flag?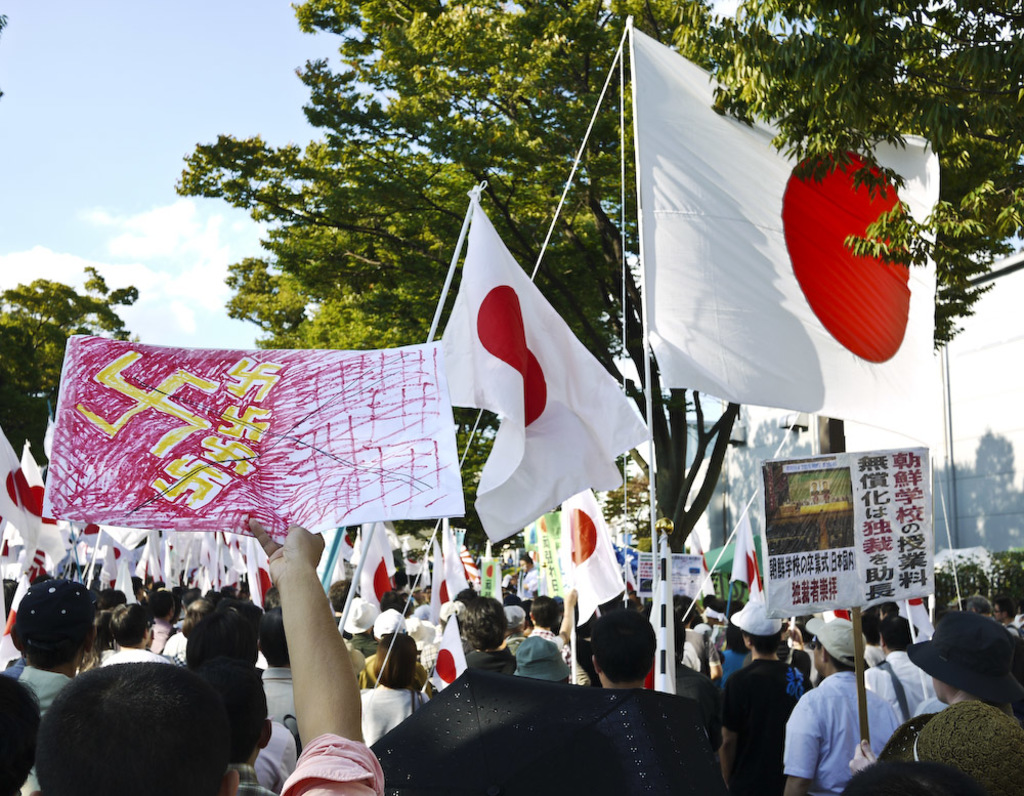
(left=729, top=504, right=763, bottom=594)
